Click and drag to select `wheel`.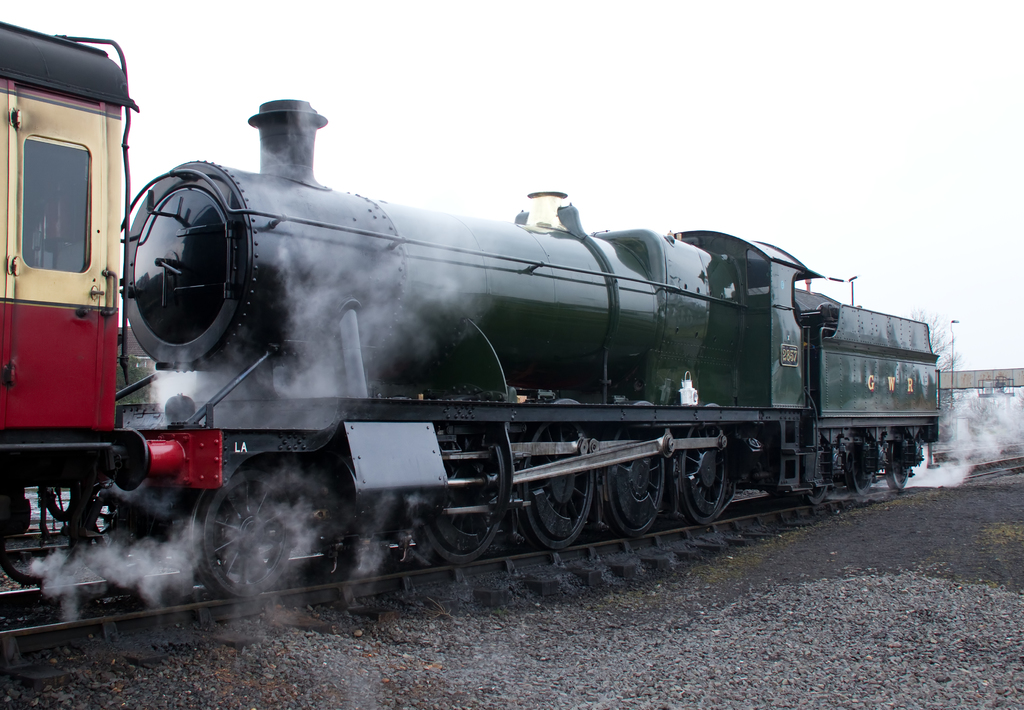
Selection: bbox(883, 426, 922, 488).
